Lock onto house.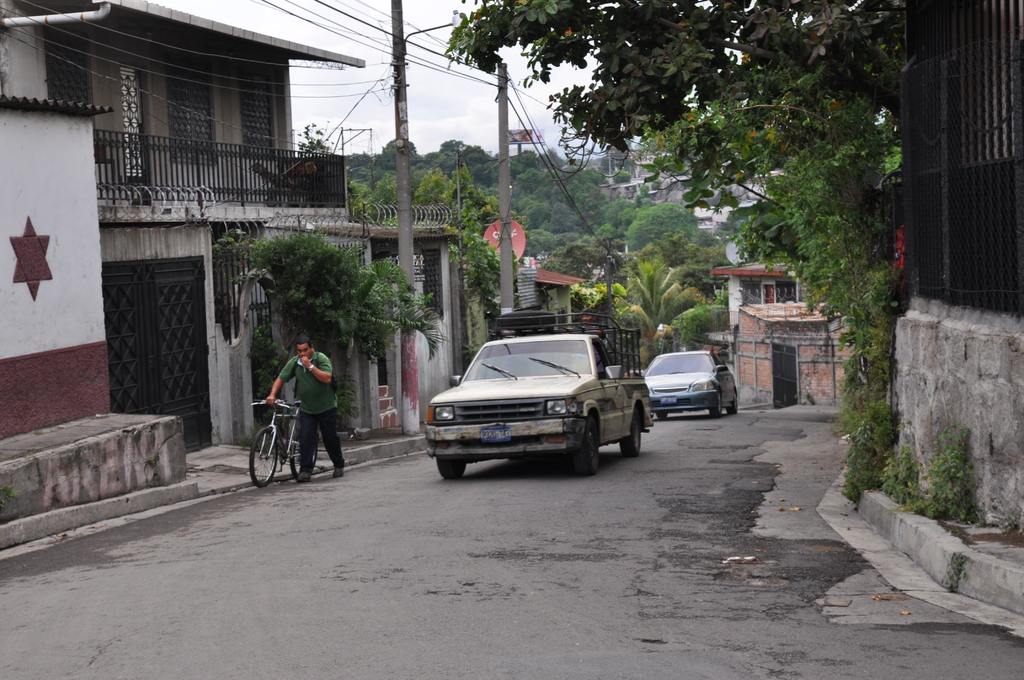
Locked: BBox(715, 248, 859, 360).
